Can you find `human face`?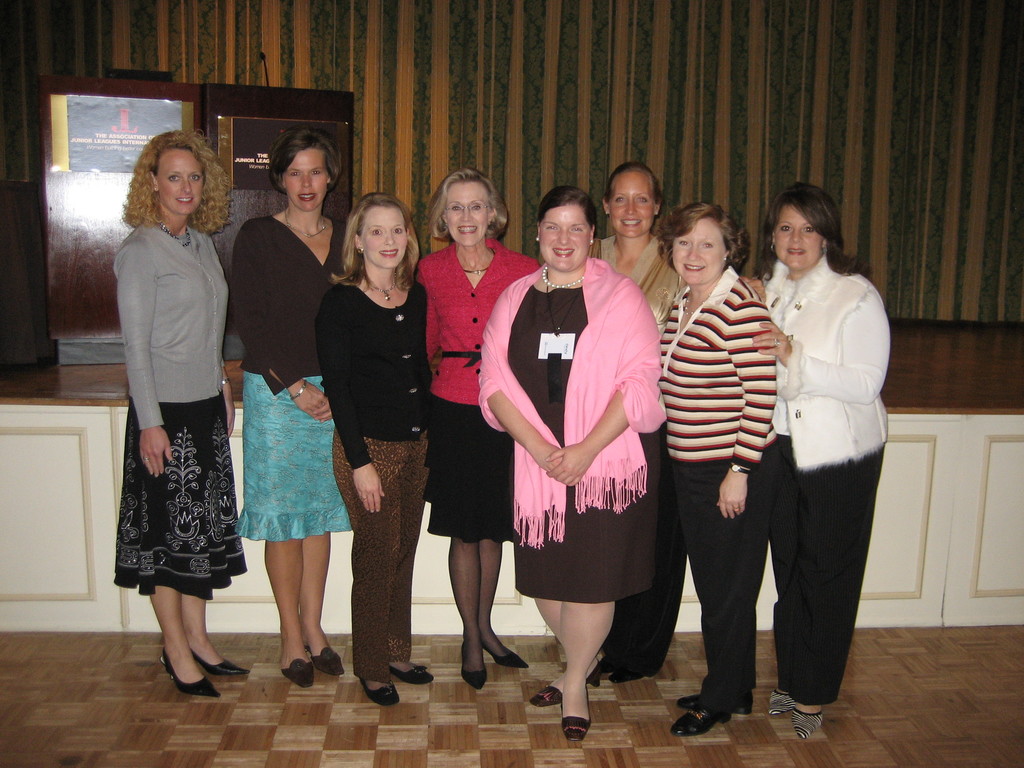
Yes, bounding box: rect(771, 204, 823, 273).
